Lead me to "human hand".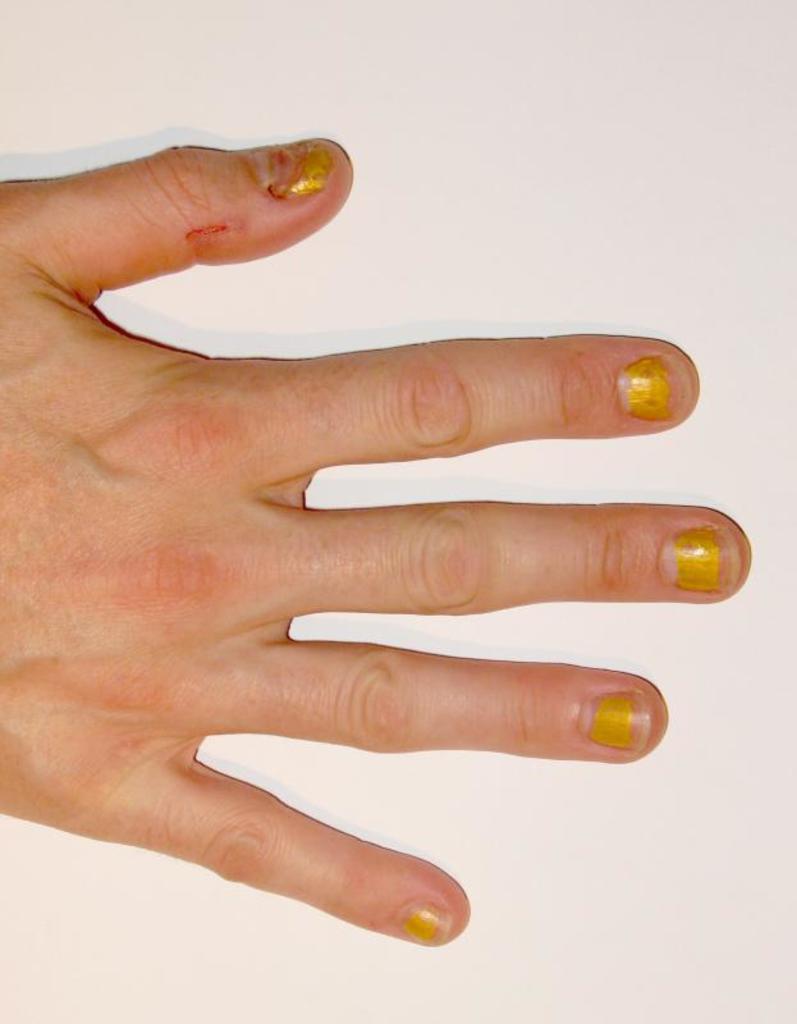
Lead to [x1=0, y1=132, x2=750, y2=947].
